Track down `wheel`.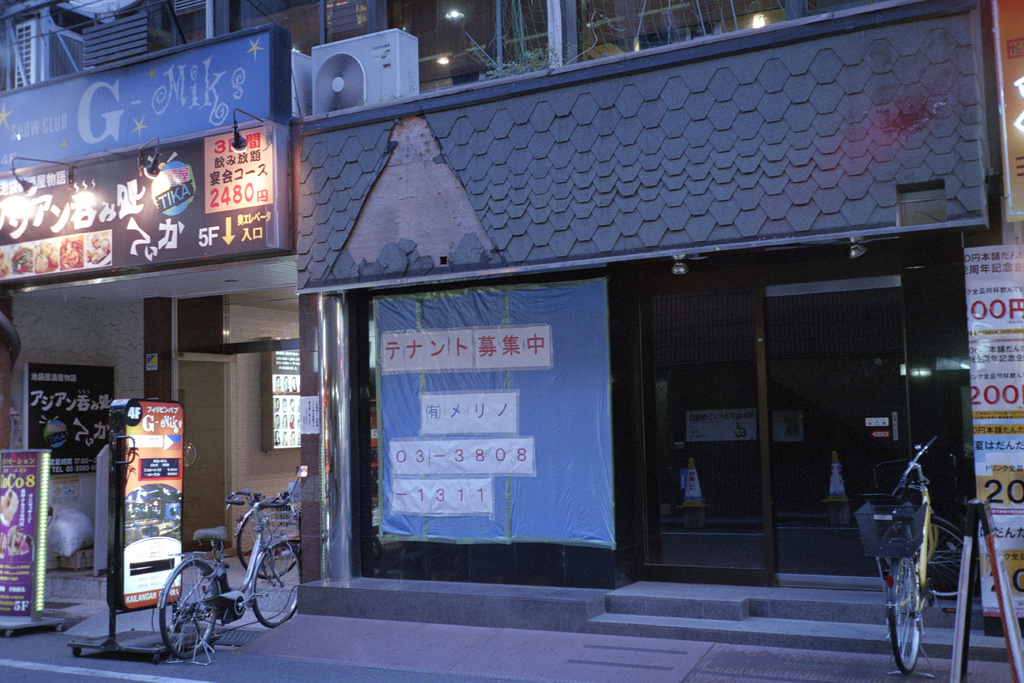
Tracked to x1=884 y1=554 x2=930 y2=675.
